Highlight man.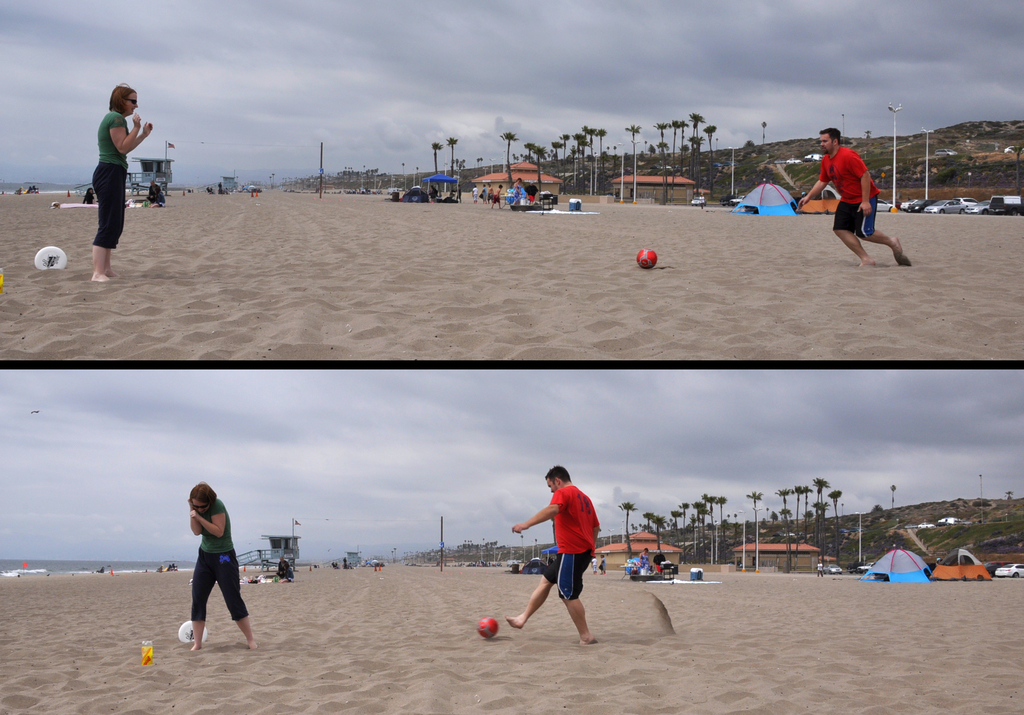
Highlighted region: region(218, 182, 223, 194).
